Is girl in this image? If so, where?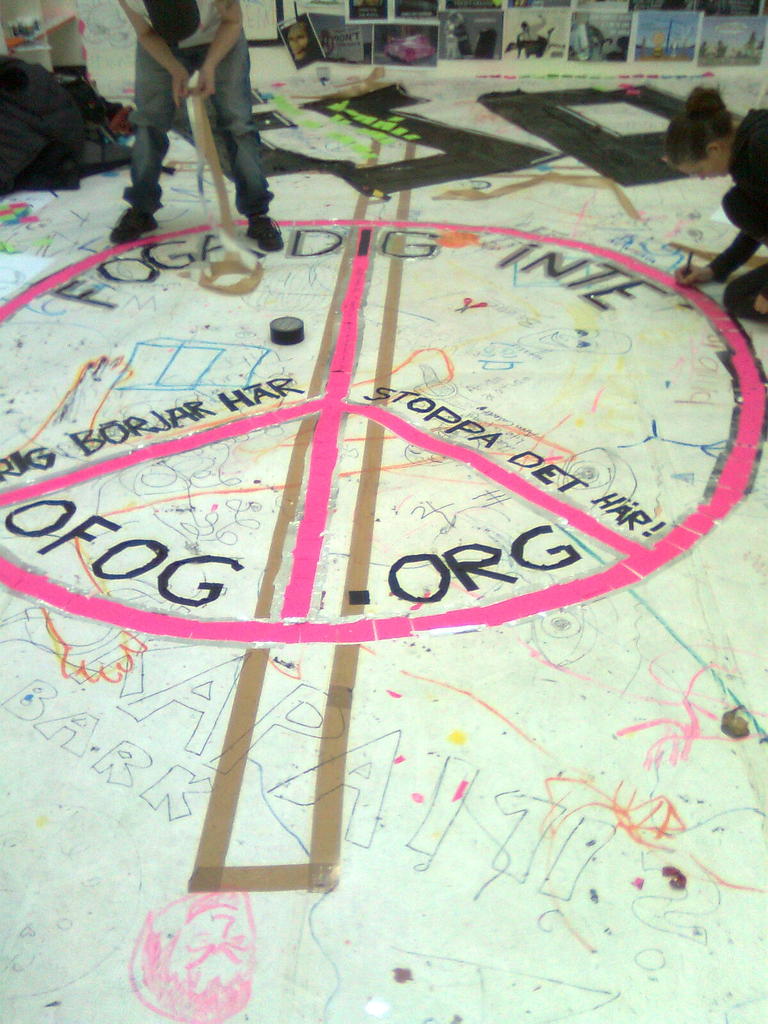
Yes, at (left=670, top=82, right=767, bottom=321).
